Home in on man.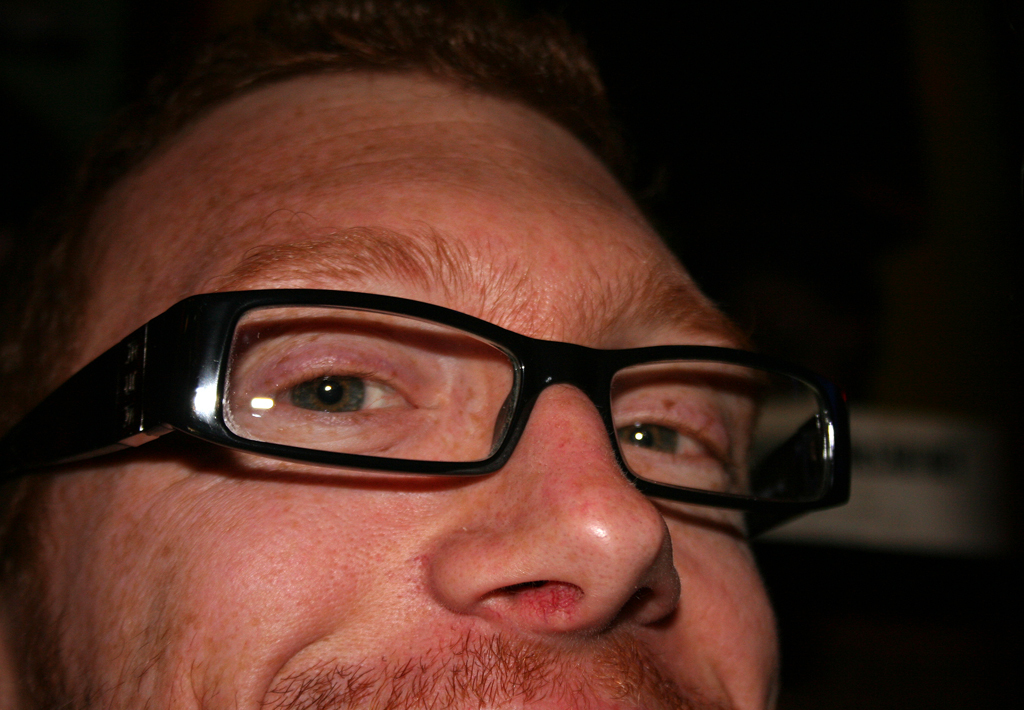
Homed in at crop(0, 70, 931, 709).
